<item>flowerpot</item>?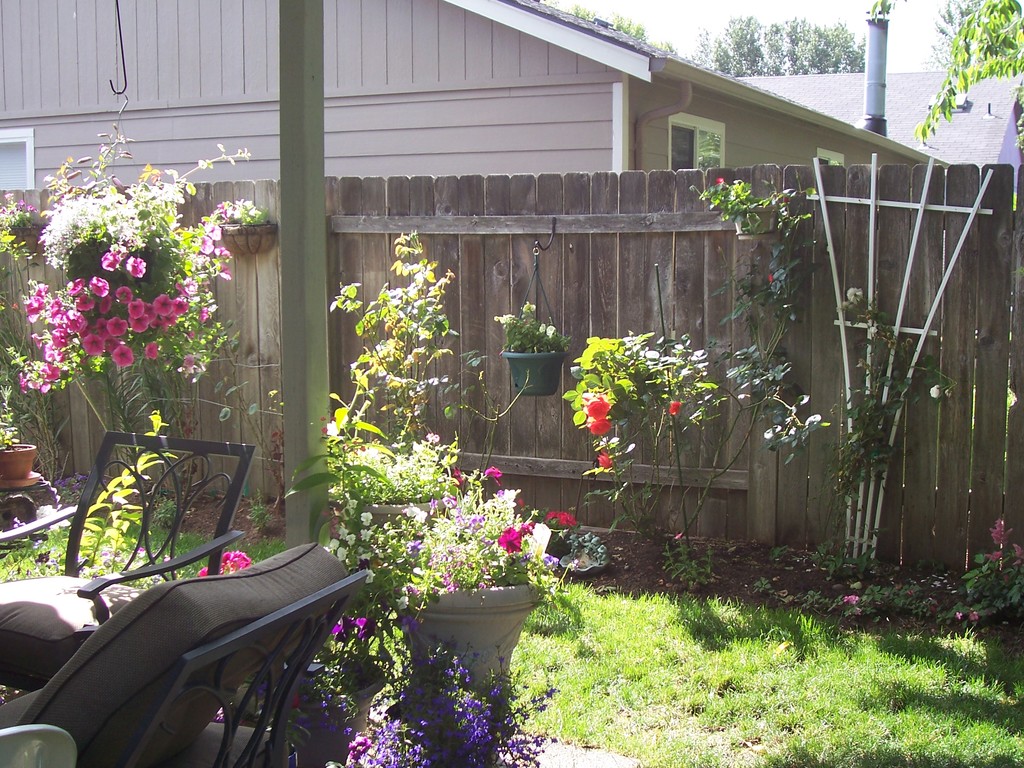
detection(730, 202, 779, 236)
